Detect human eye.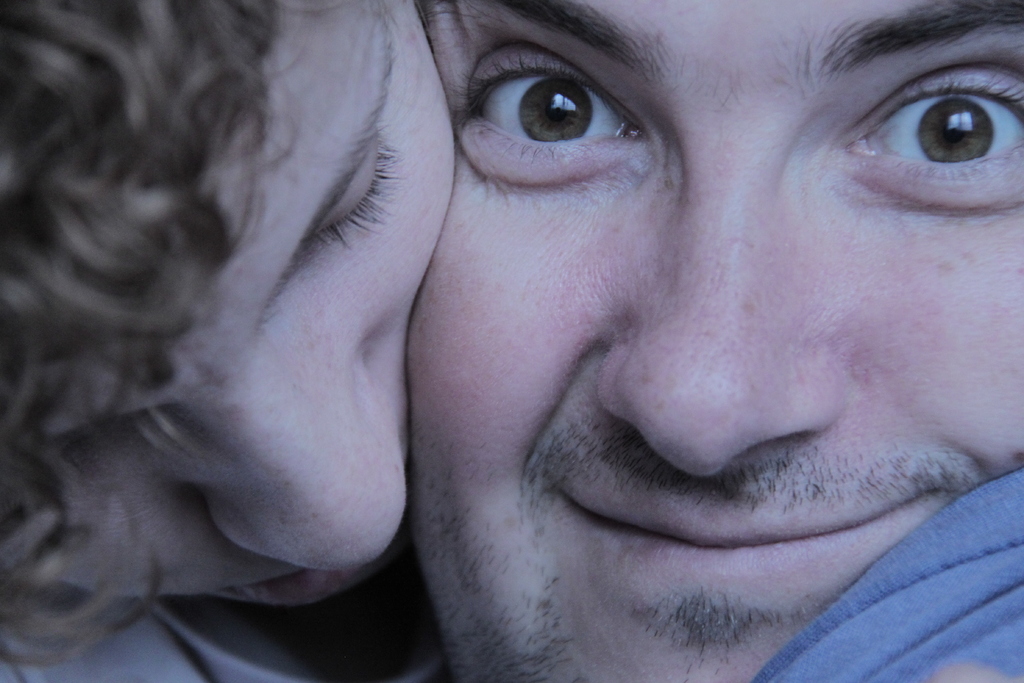
Detected at 455,49,650,172.
